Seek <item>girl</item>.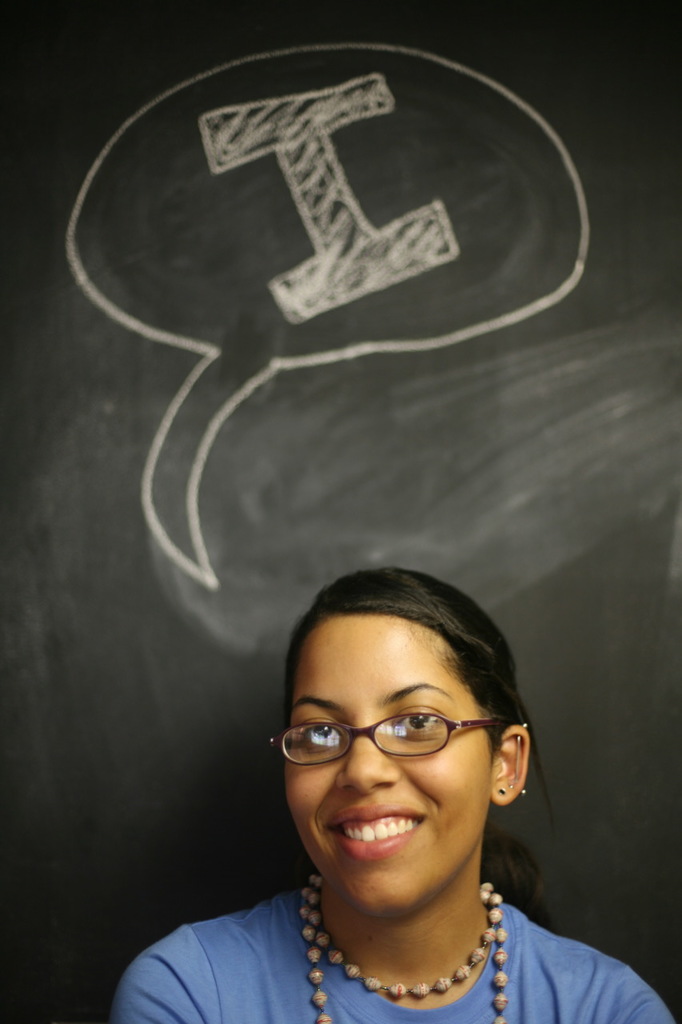
<region>121, 556, 675, 1023</region>.
